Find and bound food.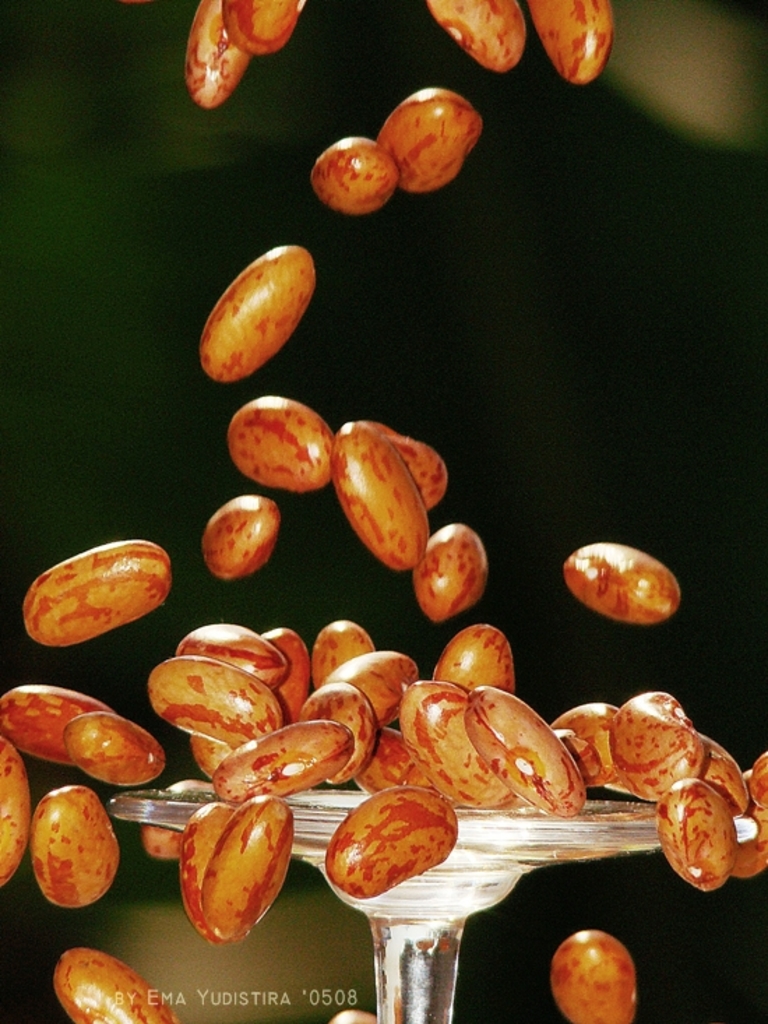
Bound: bbox(27, 784, 123, 909).
